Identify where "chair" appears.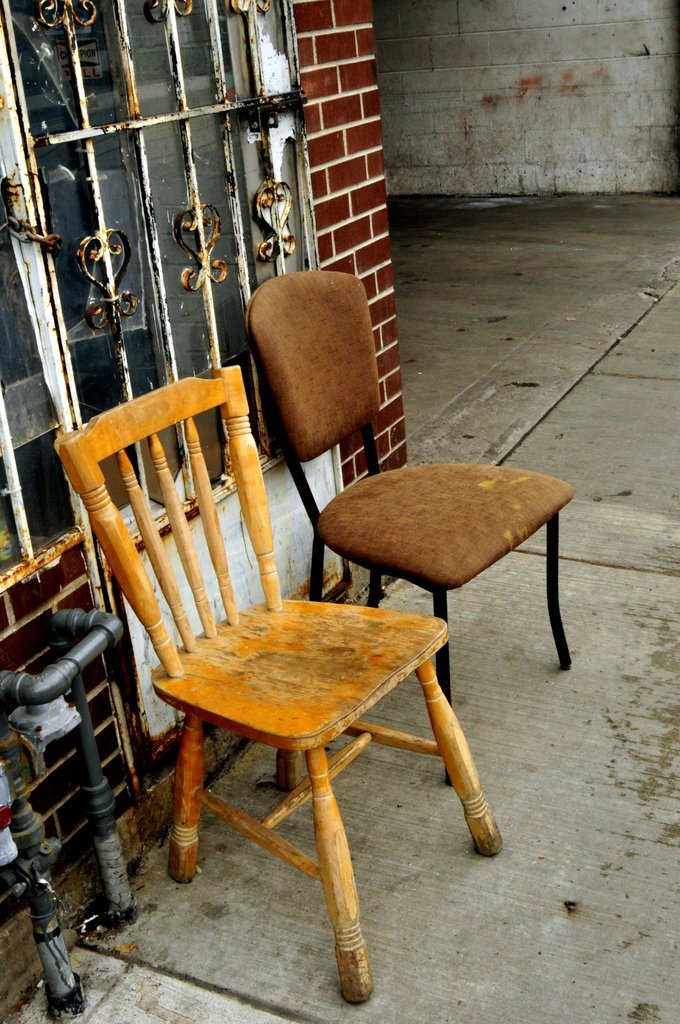
Appears at rect(244, 267, 573, 787).
